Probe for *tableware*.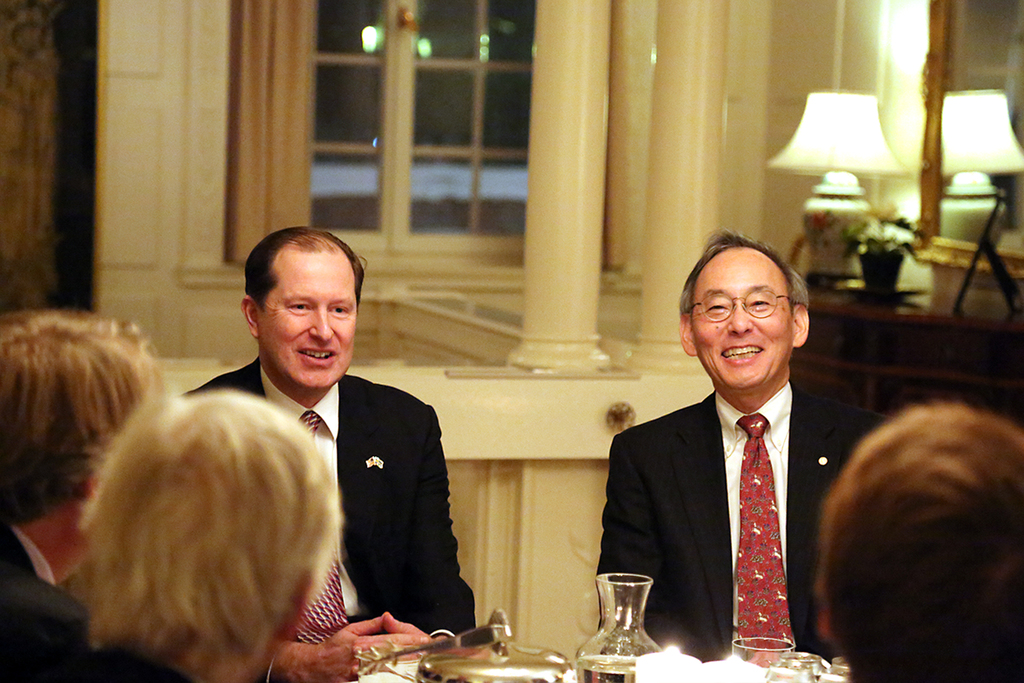
Probe result: (x1=771, y1=651, x2=834, y2=682).
